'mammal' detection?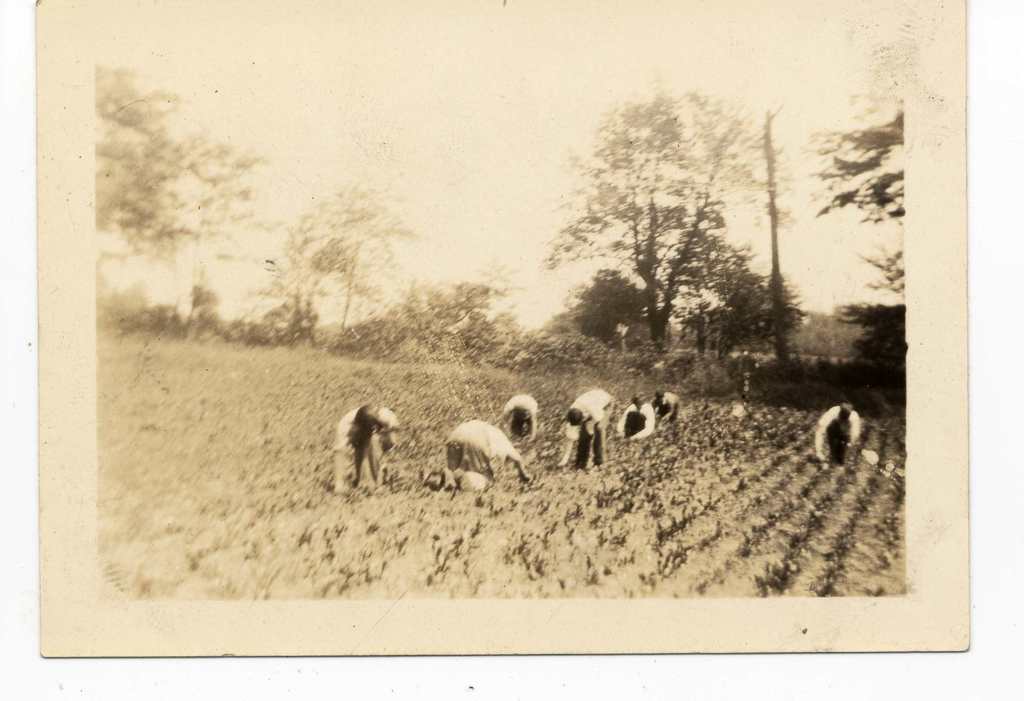
<bbox>613, 398, 658, 438</bbox>
